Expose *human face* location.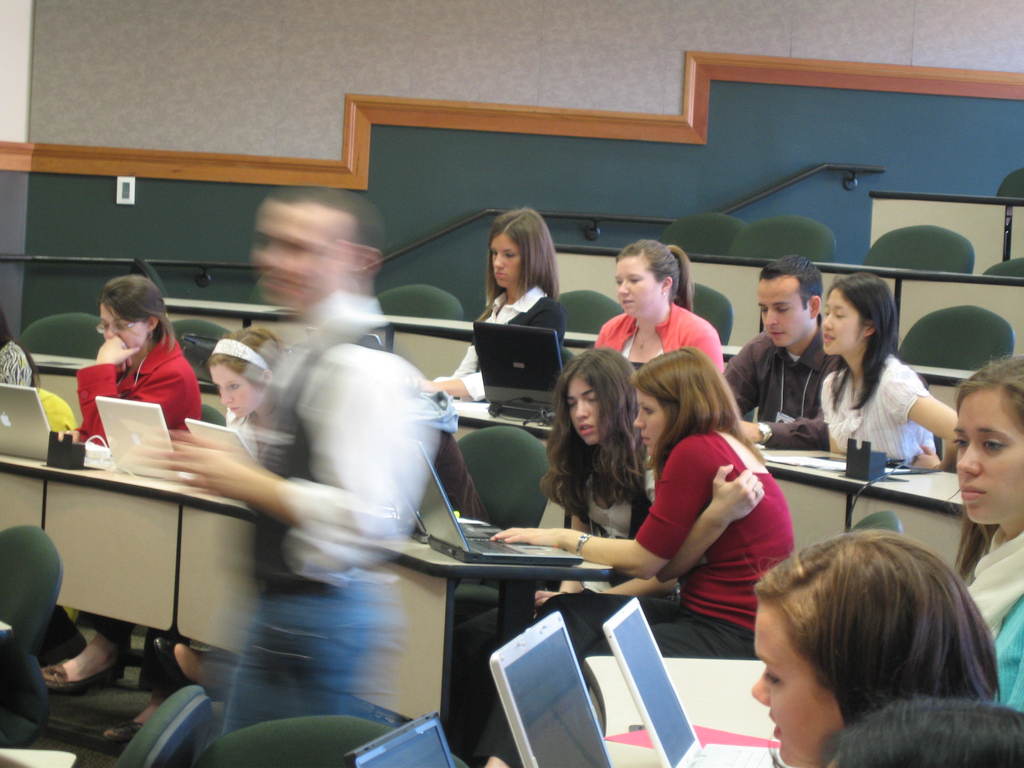
Exposed at 957 388 1022 522.
